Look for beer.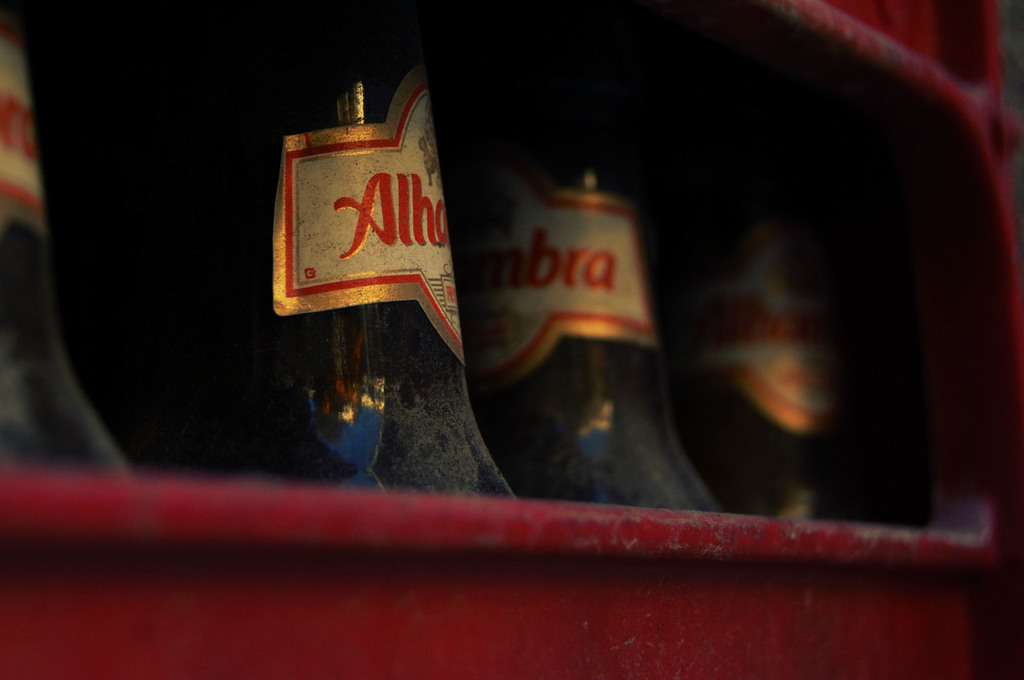
Found: x1=470, y1=60, x2=722, y2=525.
